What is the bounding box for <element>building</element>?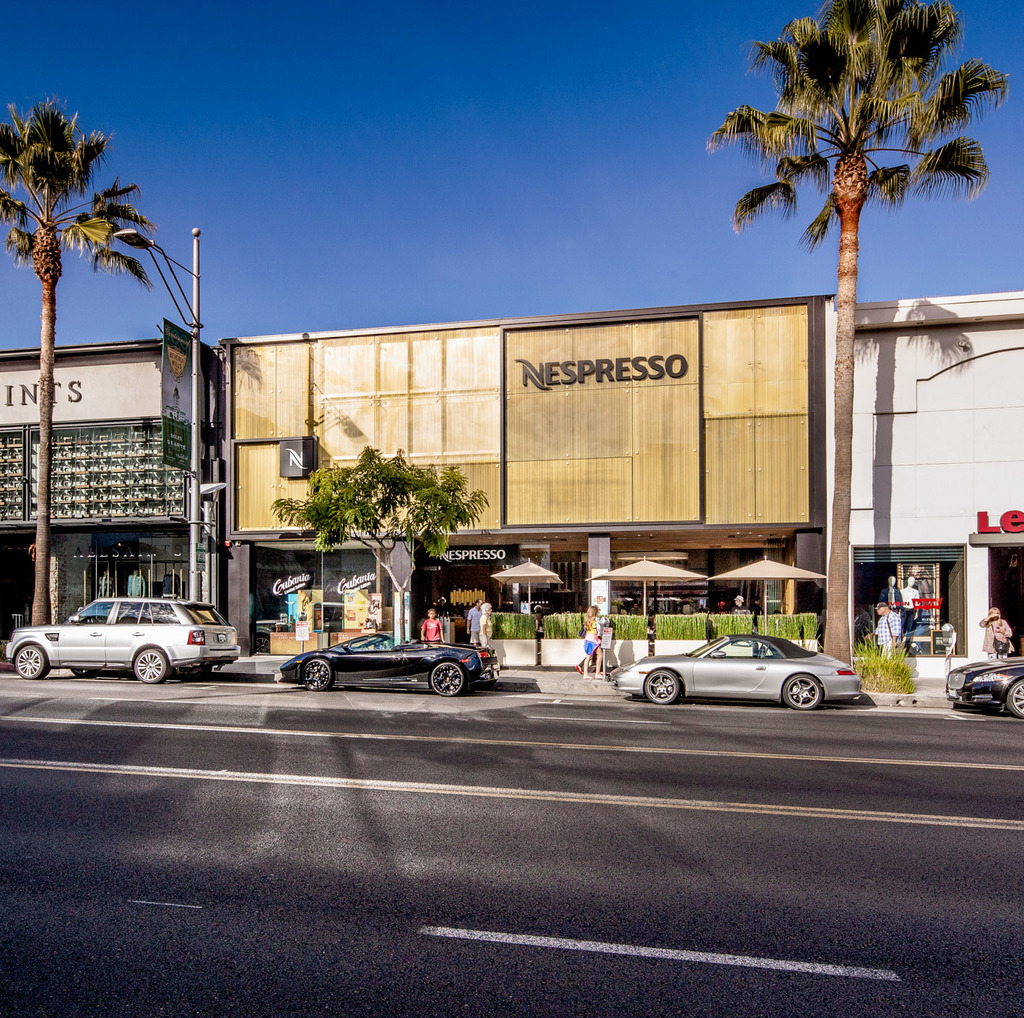
(0,310,214,624).
